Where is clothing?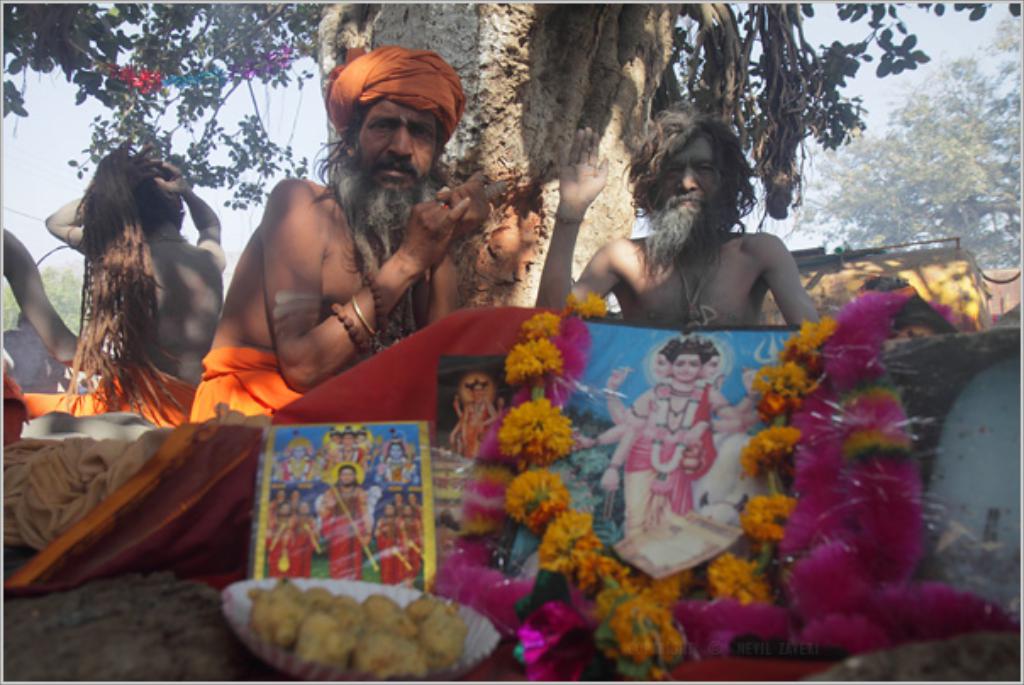
left=24, top=354, right=198, bottom=429.
